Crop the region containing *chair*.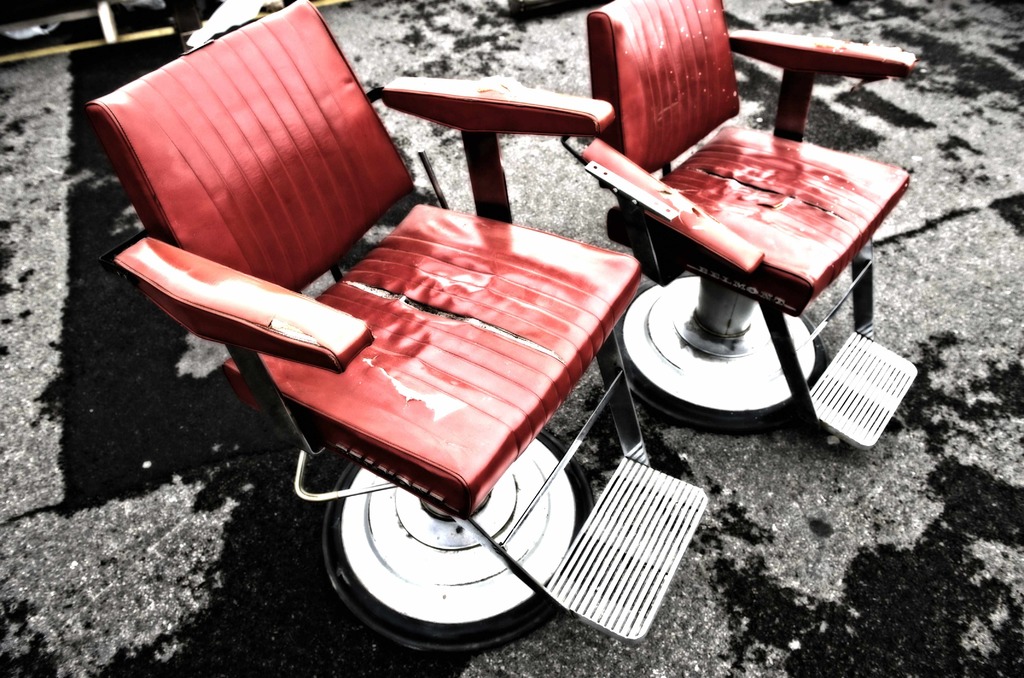
Crop region: x1=84, y1=0, x2=716, y2=659.
